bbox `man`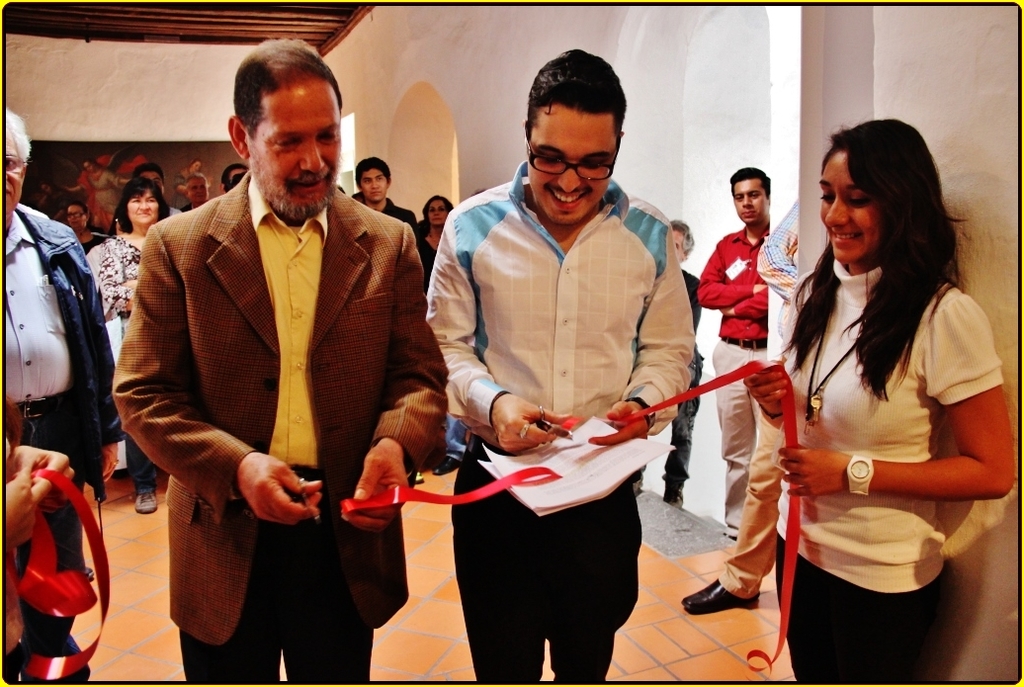
box(347, 155, 426, 255)
